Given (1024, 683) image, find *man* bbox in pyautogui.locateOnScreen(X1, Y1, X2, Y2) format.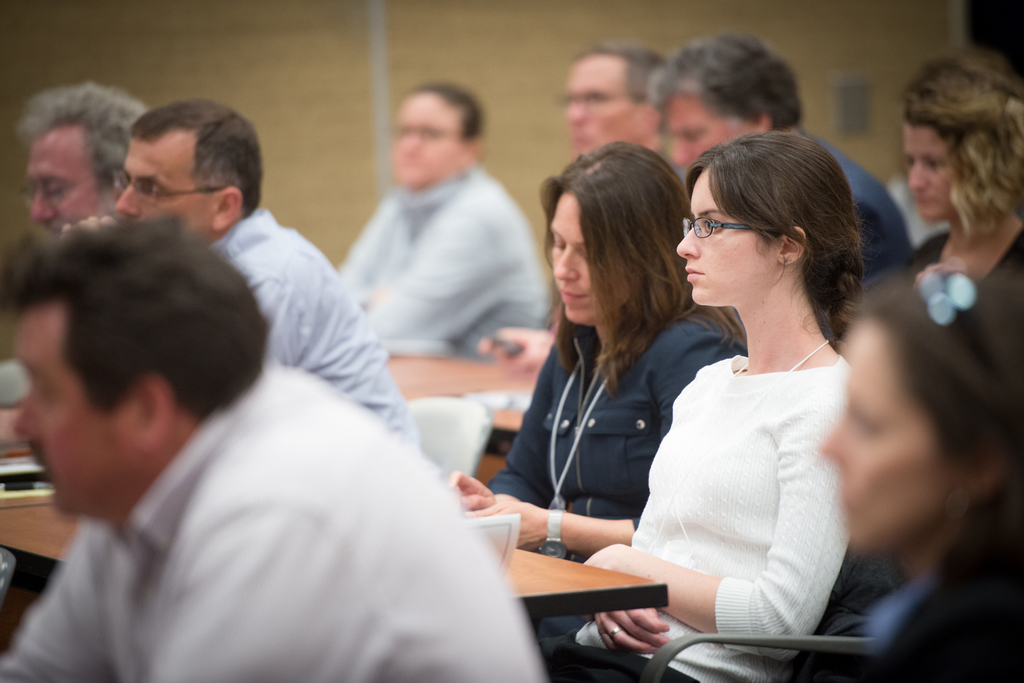
pyautogui.locateOnScreen(0, 214, 555, 682).
